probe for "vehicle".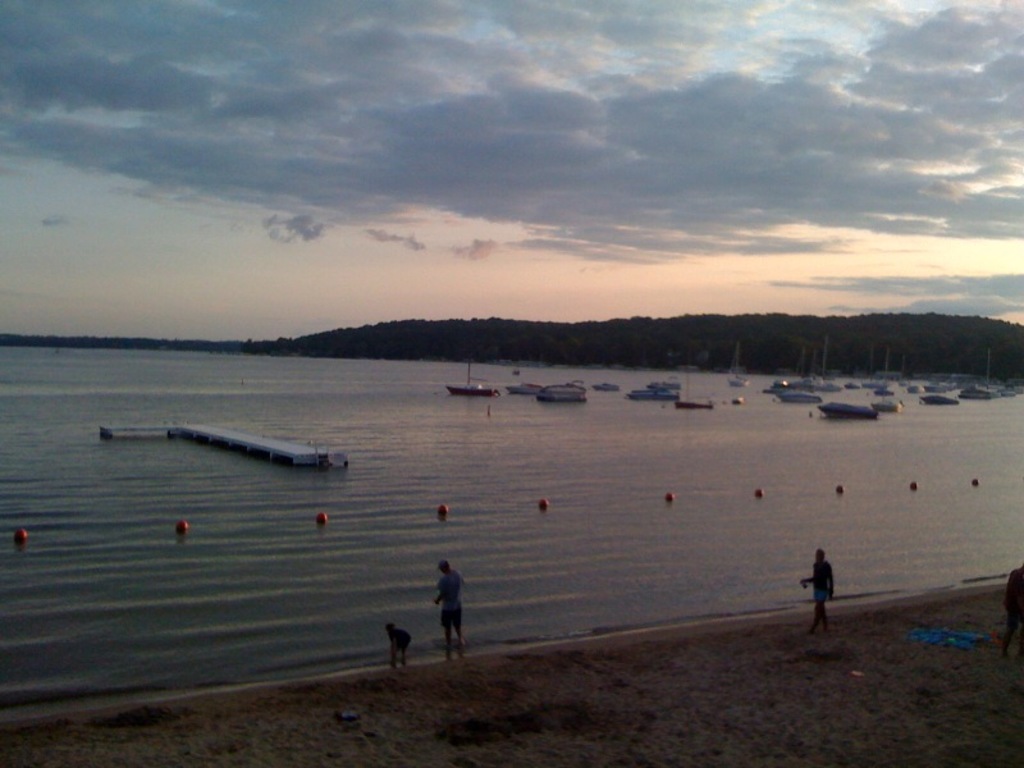
Probe result: 908 383 927 393.
